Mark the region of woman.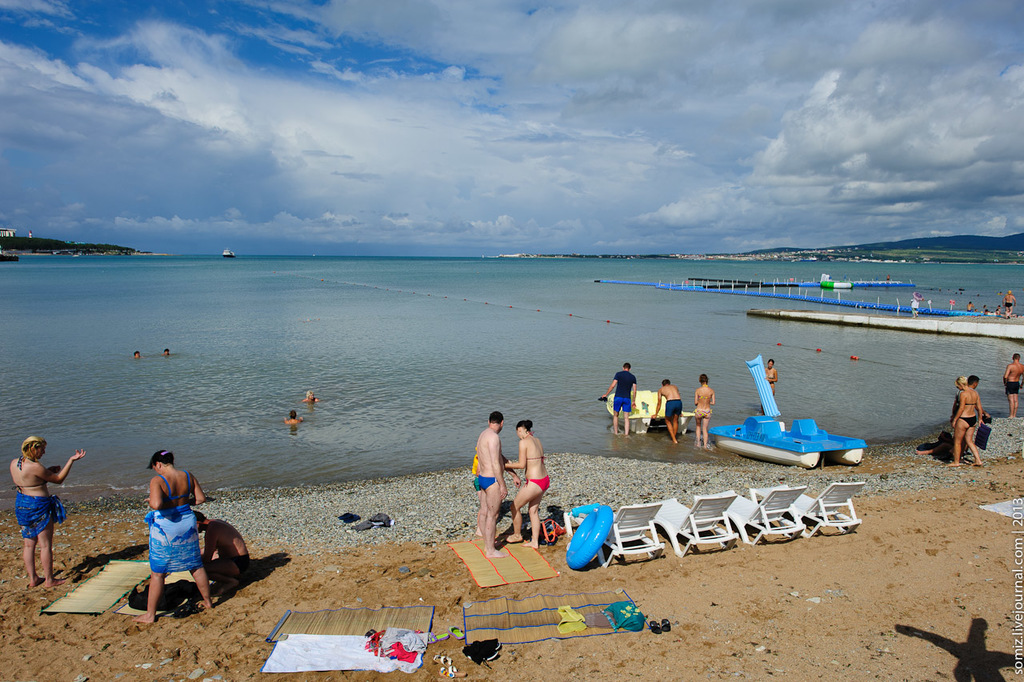
Region: {"left": 692, "top": 372, "right": 714, "bottom": 447}.
